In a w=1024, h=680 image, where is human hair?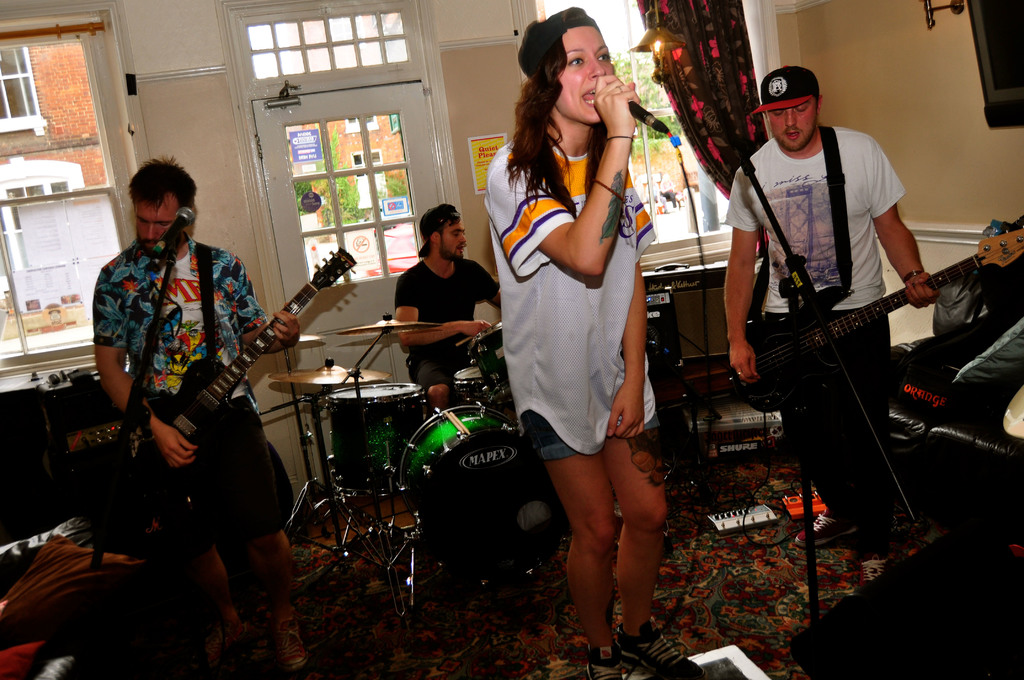
Rect(414, 204, 458, 257).
